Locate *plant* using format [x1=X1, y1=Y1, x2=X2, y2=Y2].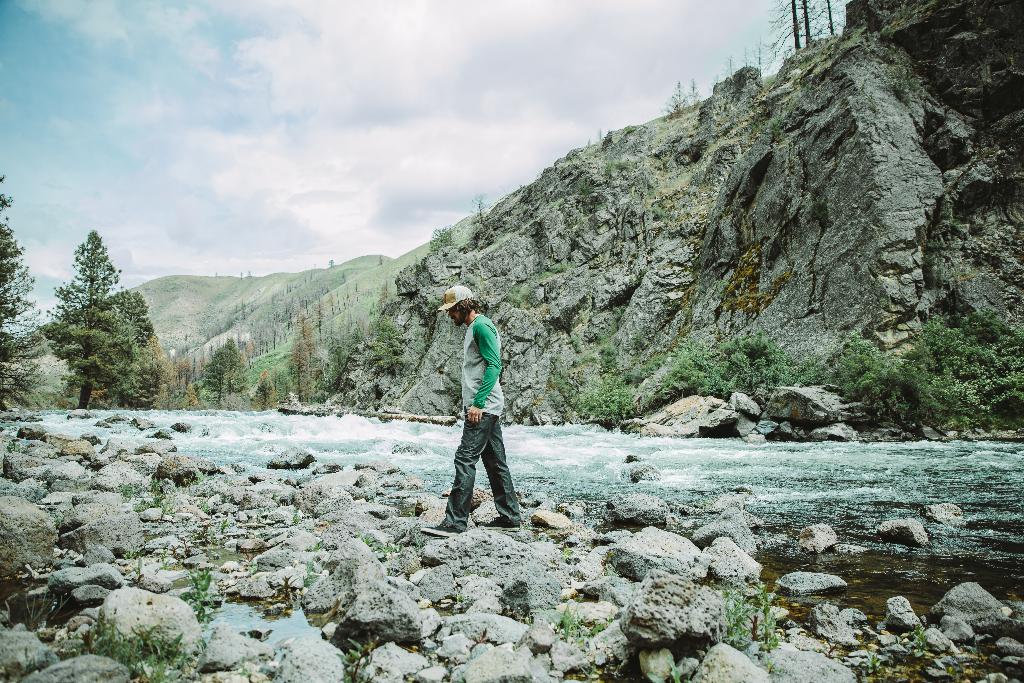
[x1=577, y1=657, x2=596, y2=682].
